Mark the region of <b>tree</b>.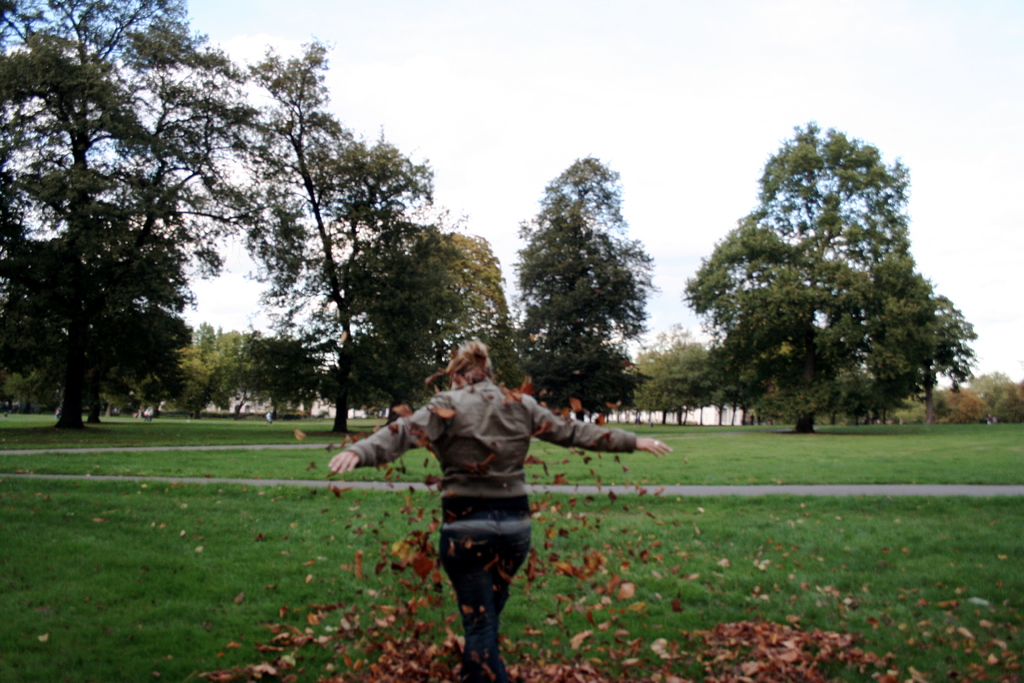
Region: (865,292,975,427).
